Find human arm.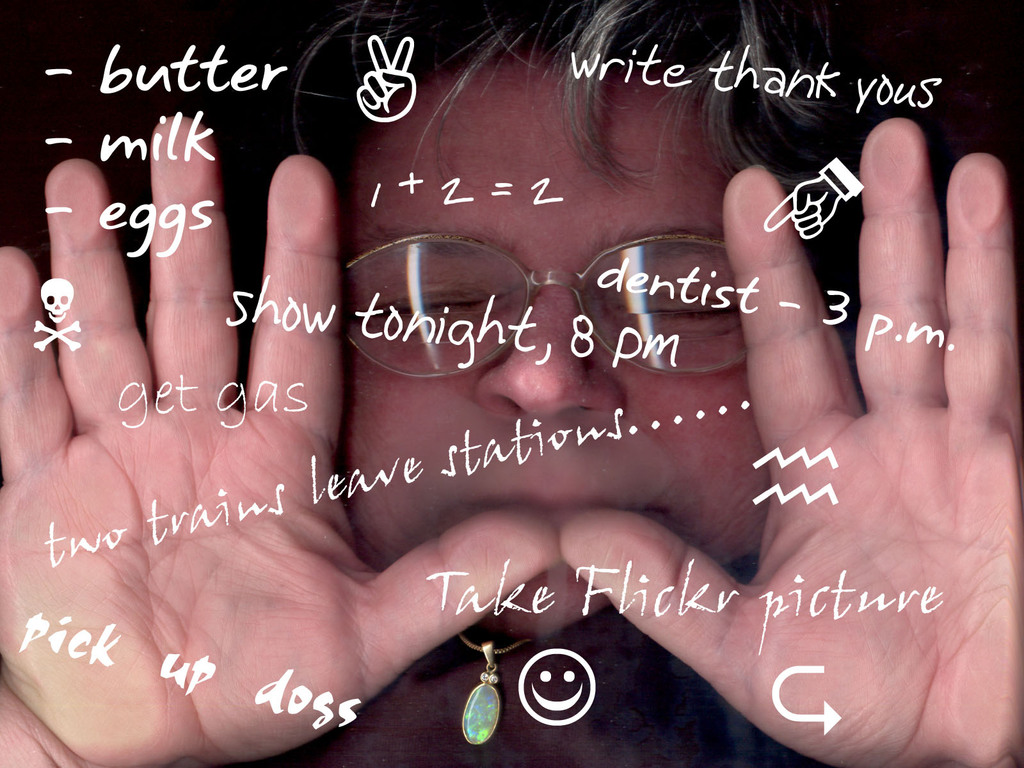
0 106 561 767.
